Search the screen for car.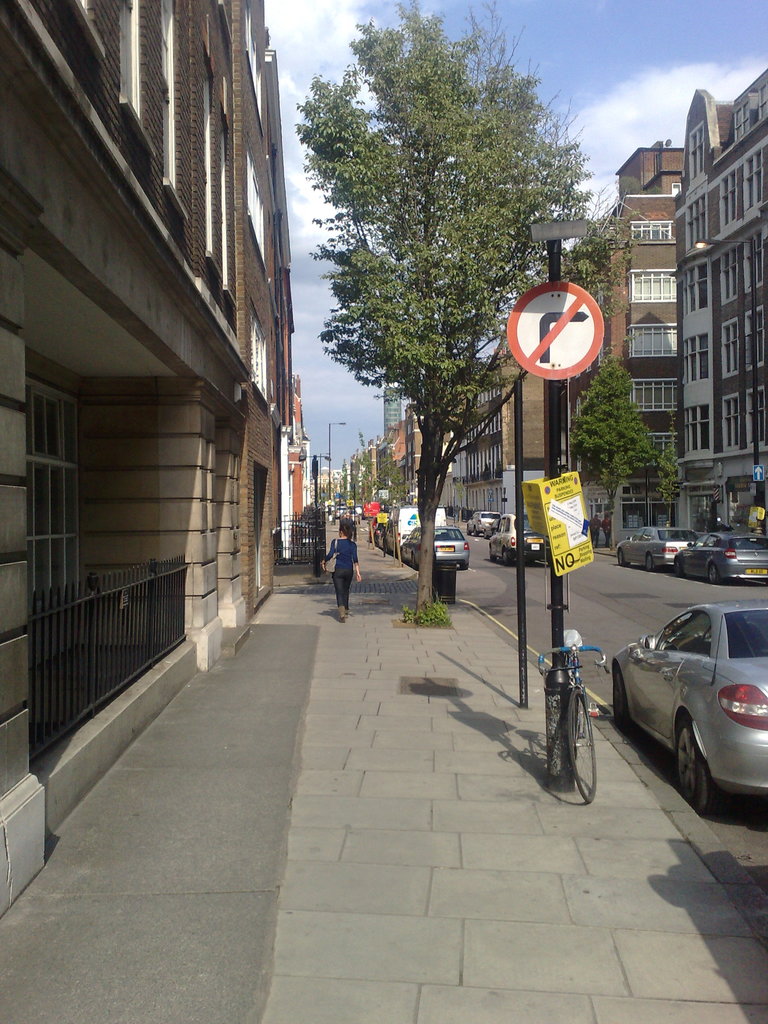
Found at 399,515,469,570.
